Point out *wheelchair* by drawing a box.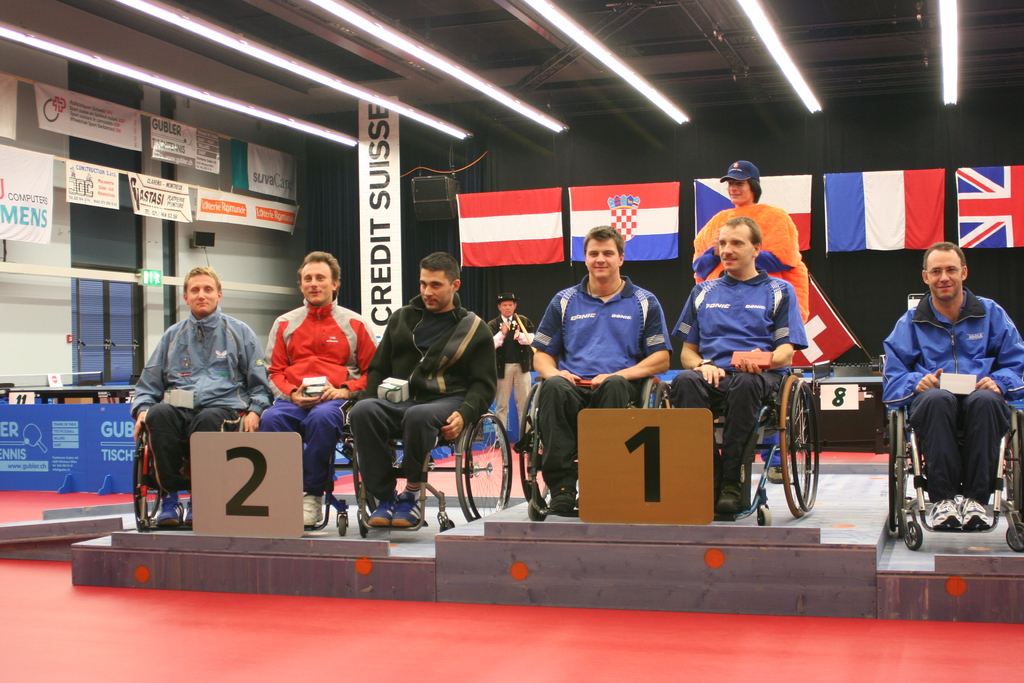
pyautogui.locateOnScreen(127, 382, 263, 527).
